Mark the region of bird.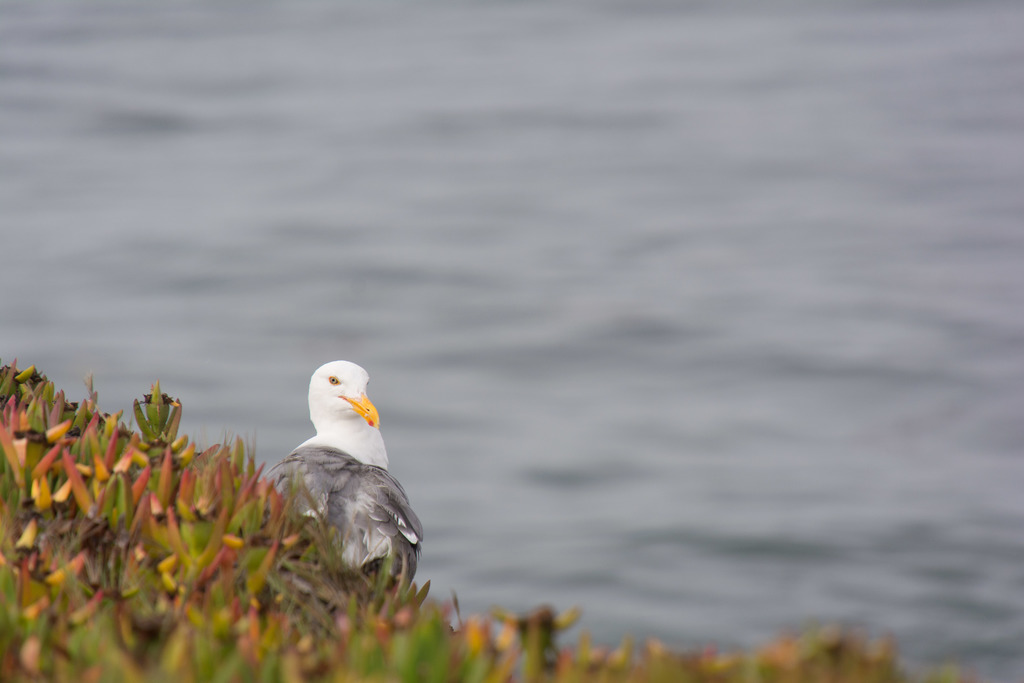
Region: bbox=(261, 360, 425, 598).
